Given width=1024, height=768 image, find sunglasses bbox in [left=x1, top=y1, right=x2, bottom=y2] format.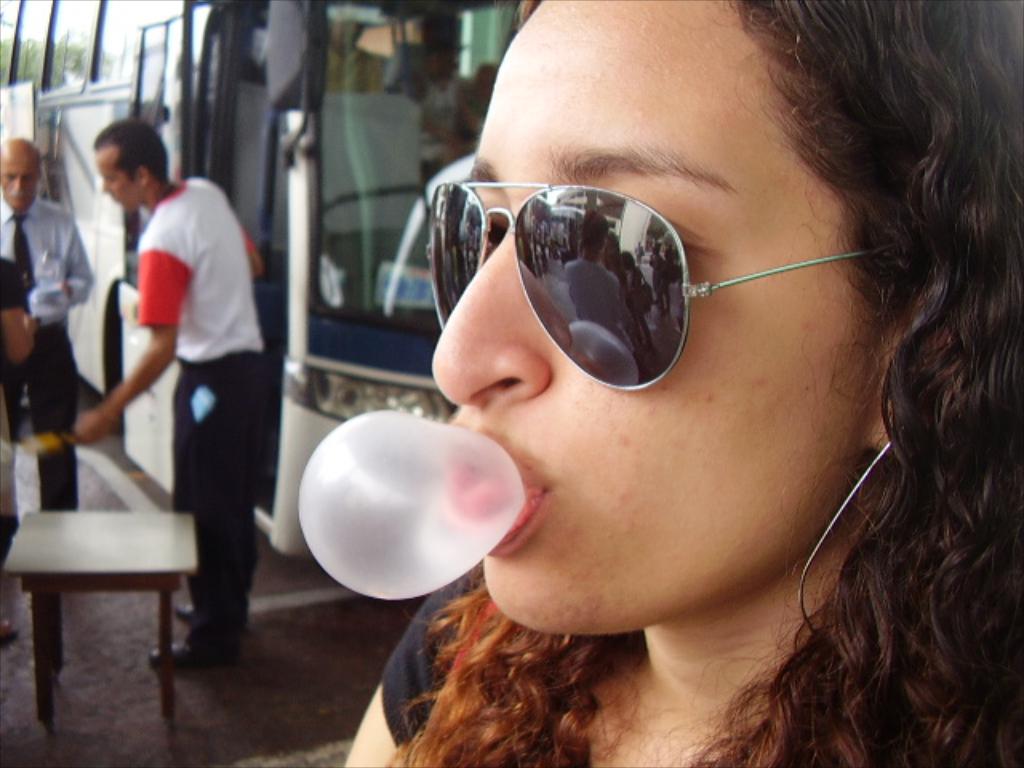
[left=426, top=174, right=901, bottom=392].
